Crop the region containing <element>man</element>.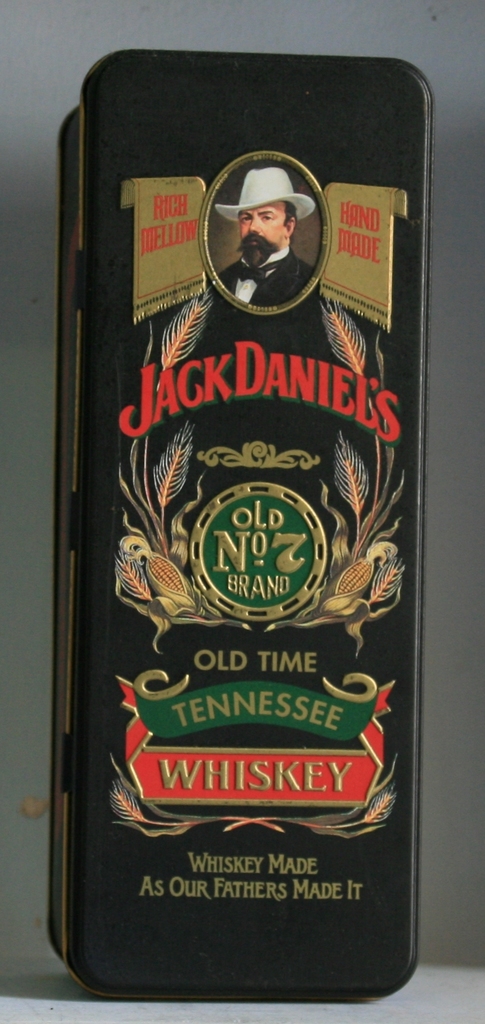
Crop region: bbox(206, 161, 330, 310).
